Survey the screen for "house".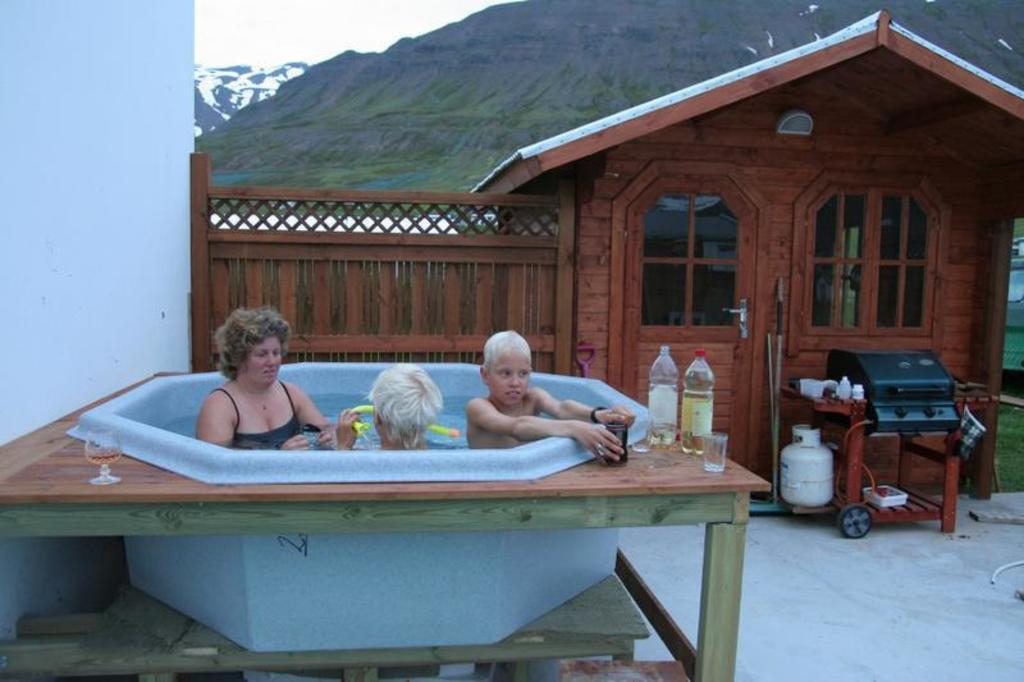
Survey found: 182,0,1023,509.
